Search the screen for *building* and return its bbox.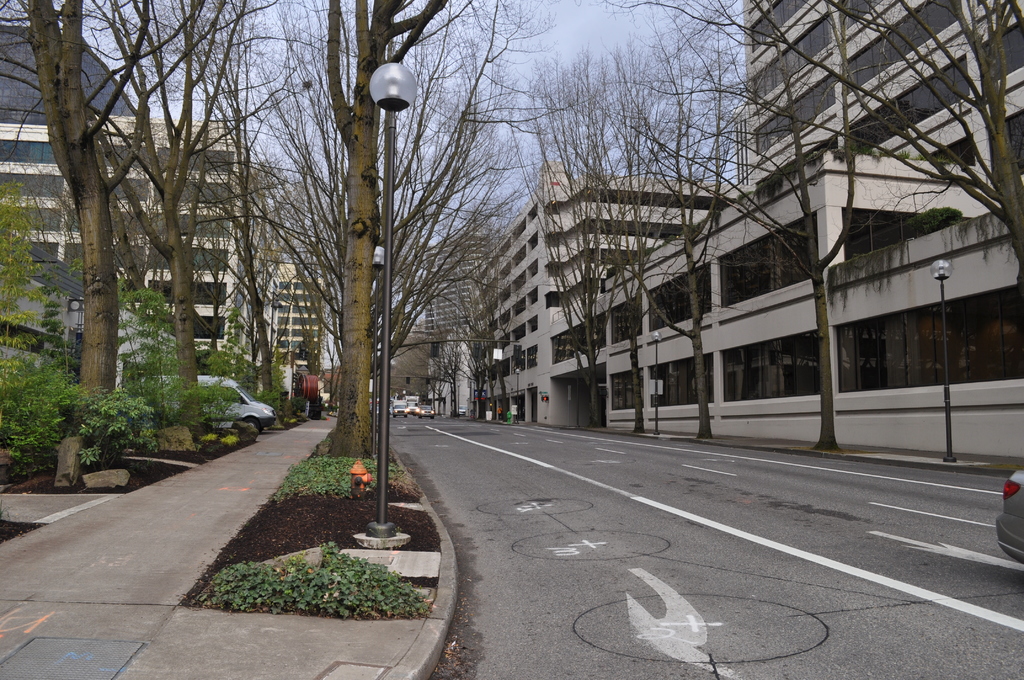
Found: pyautogui.locateOnScreen(0, 22, 273, 398).
